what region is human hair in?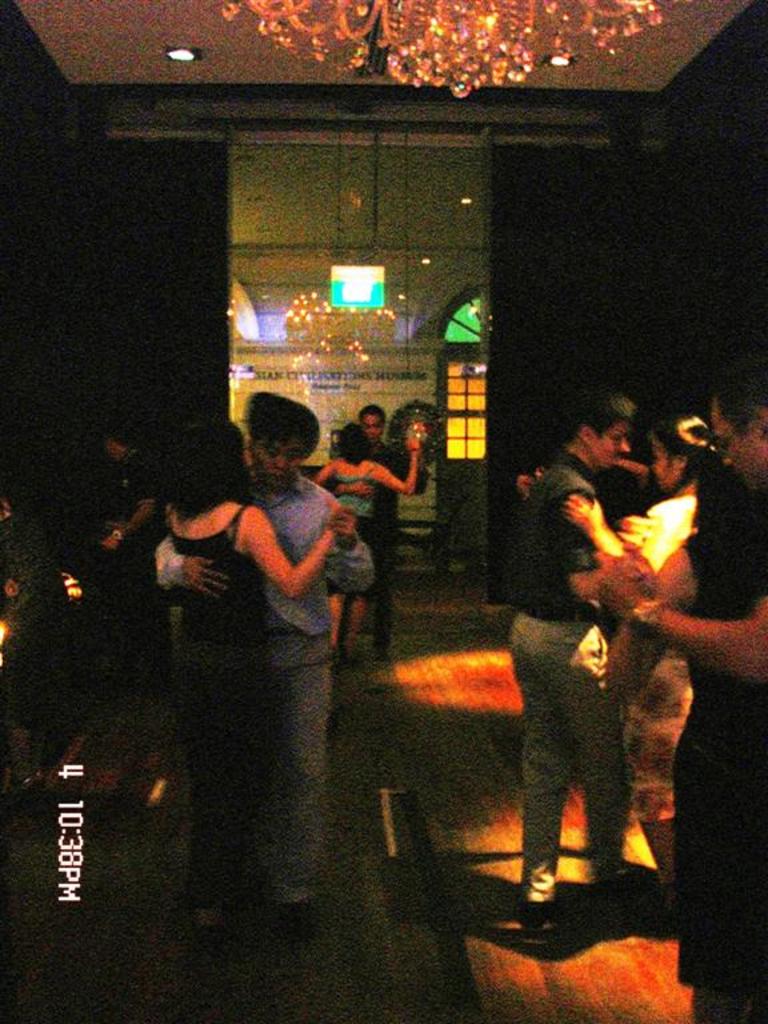
bbox(716, 365, 767, 447).
